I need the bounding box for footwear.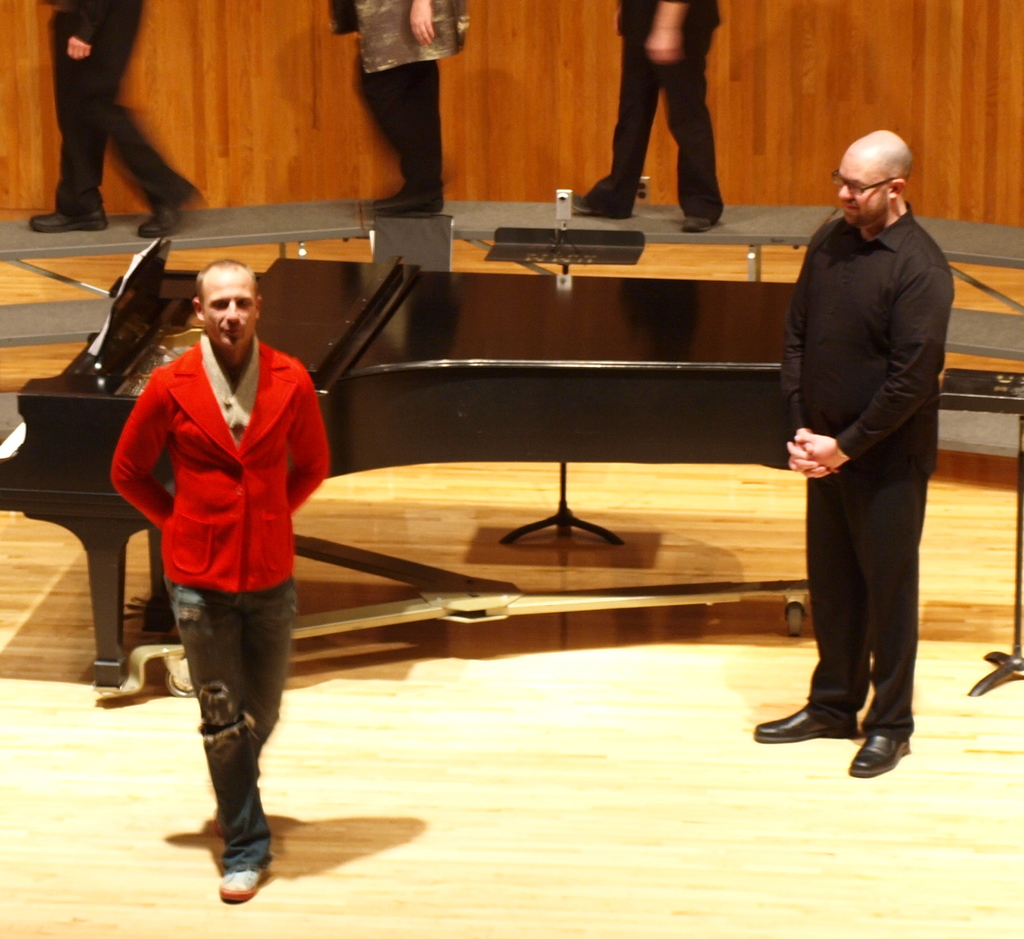
Here it is: pyautogui.locateOnScreen(678, 217, 714, 233).
